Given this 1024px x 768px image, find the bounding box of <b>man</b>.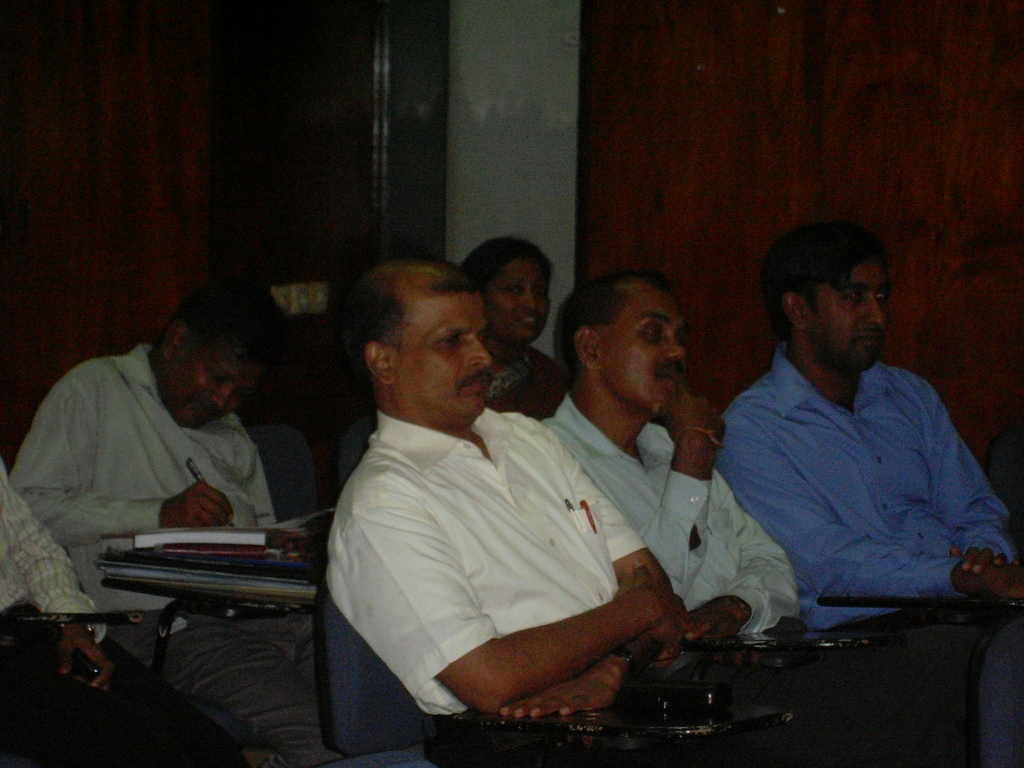
Rect(688, 225, 1013, 675).
